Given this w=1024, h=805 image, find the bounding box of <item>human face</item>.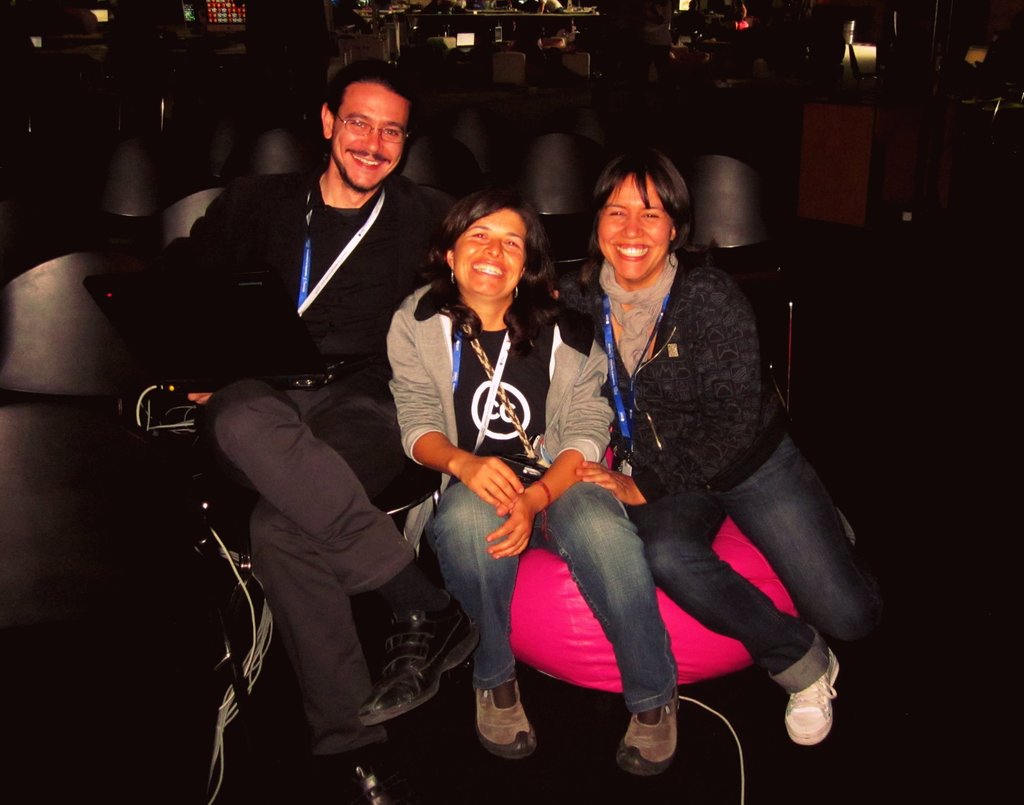
(597, 175, 671, 280).
